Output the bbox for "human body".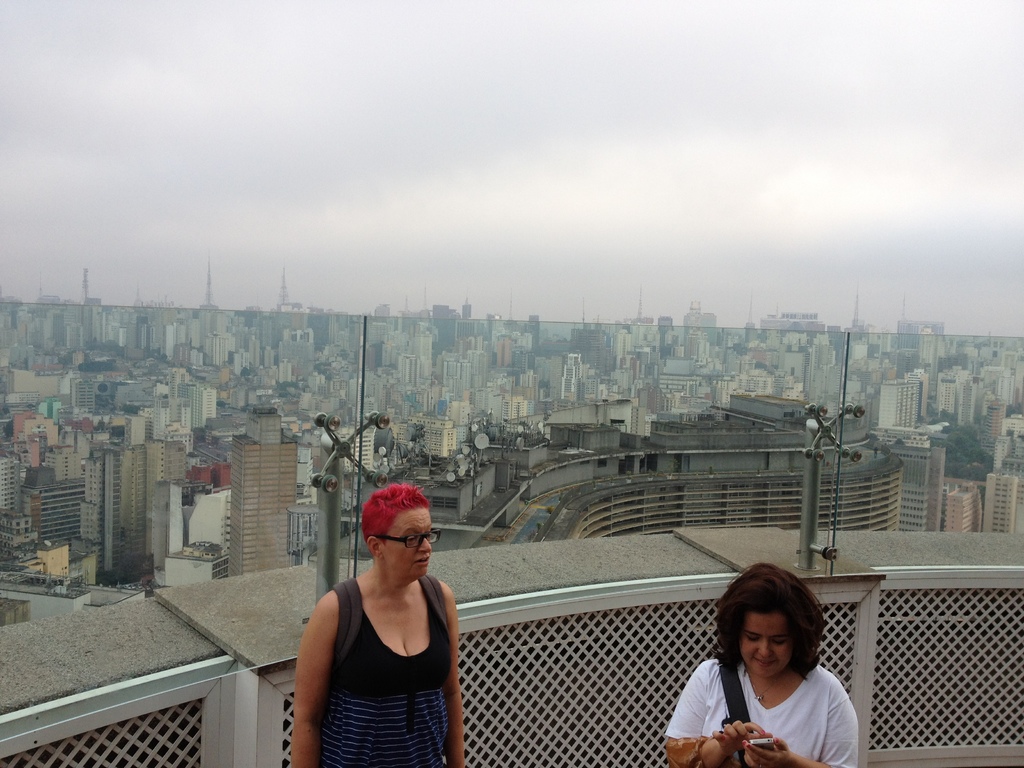
bbox(296, 490, 468, 764).
